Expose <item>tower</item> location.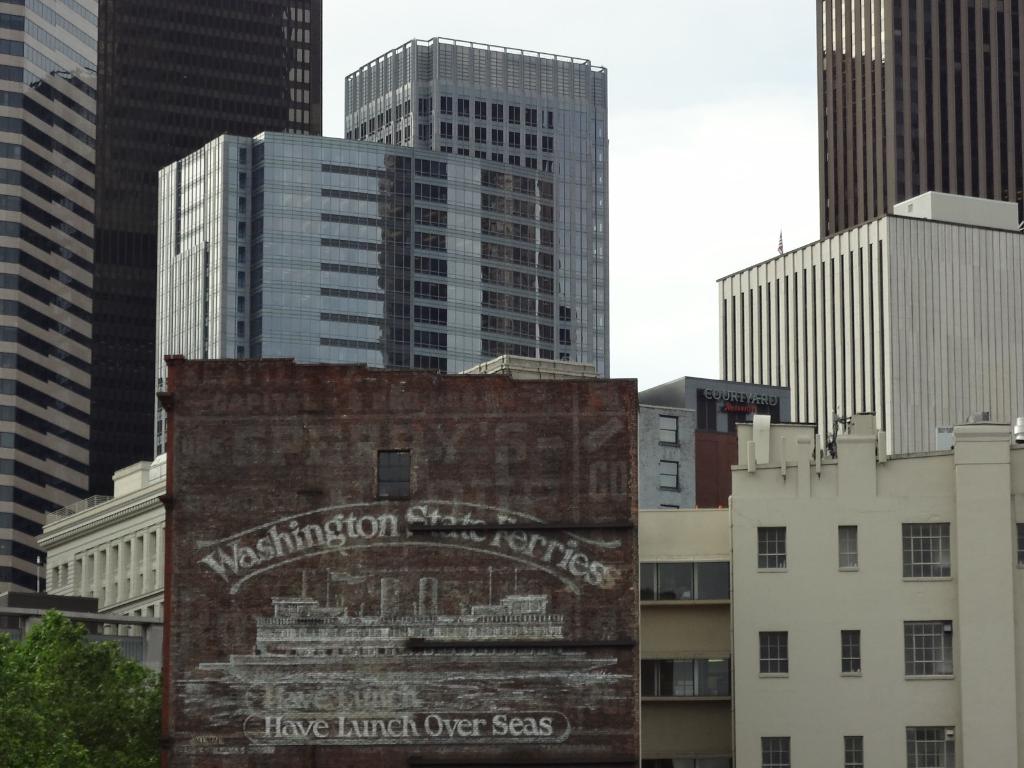
Exposed at [340,32,613,378].
